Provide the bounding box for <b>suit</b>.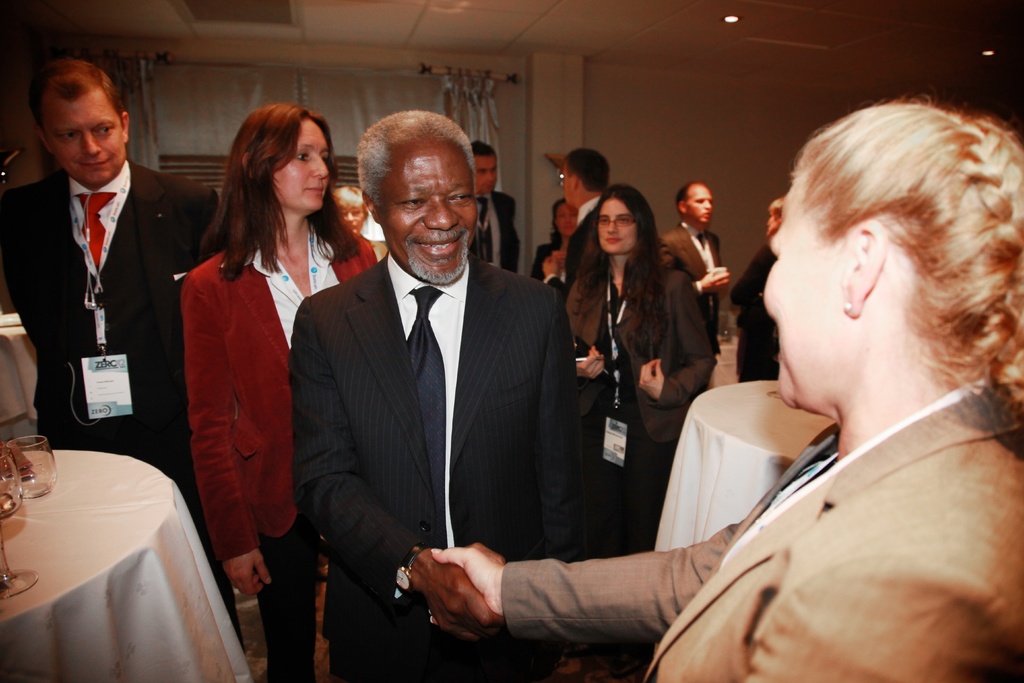
{"left": 531, "top": 242, "right": 561, "bottom": 276}.
